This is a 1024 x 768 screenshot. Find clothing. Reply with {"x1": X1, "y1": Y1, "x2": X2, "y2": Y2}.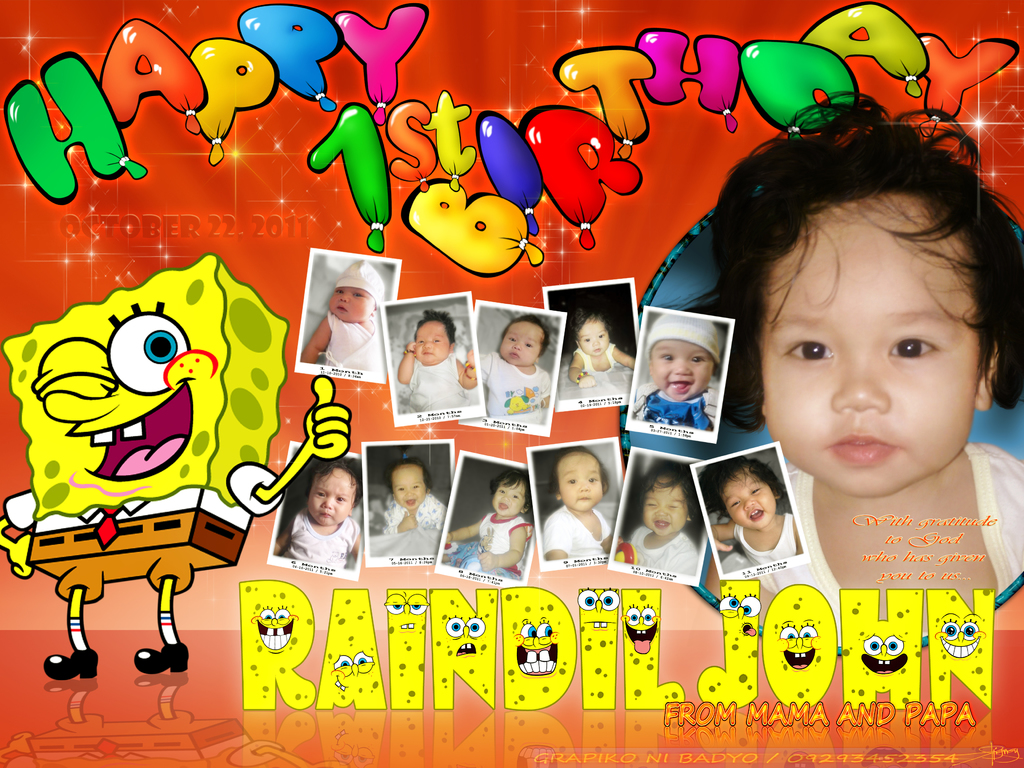
{"x1": 732, "y1": 430, "x2": 1023, "y2": 630}.
